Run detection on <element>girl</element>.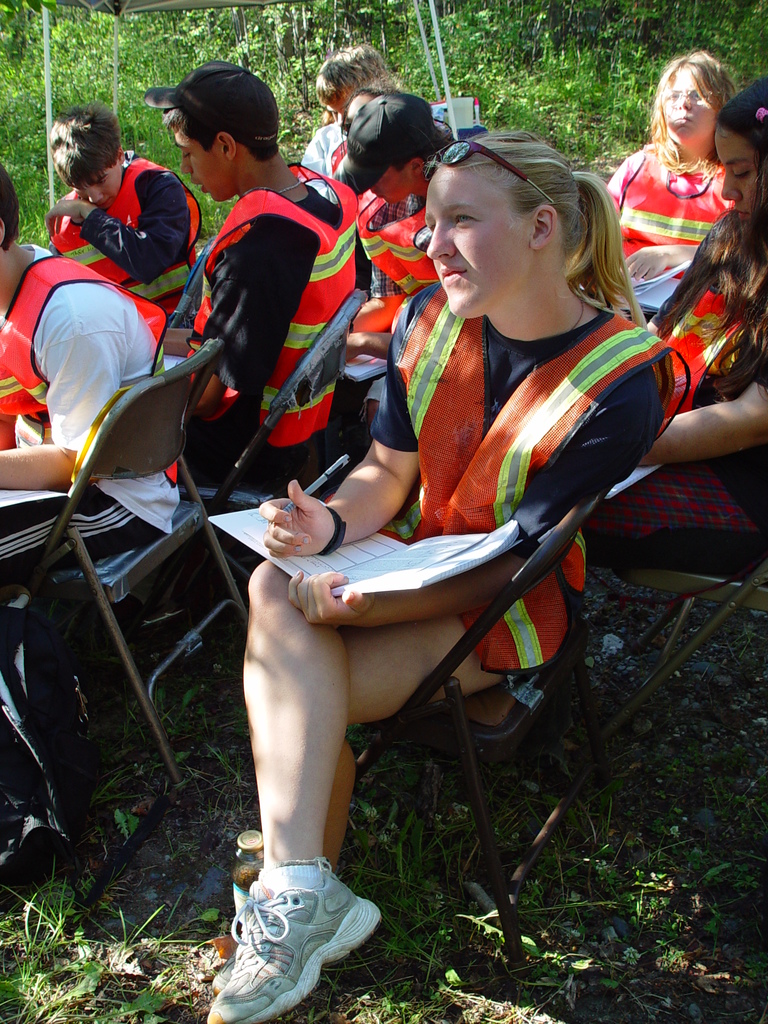
Result: [607, 83, 767, 566].
